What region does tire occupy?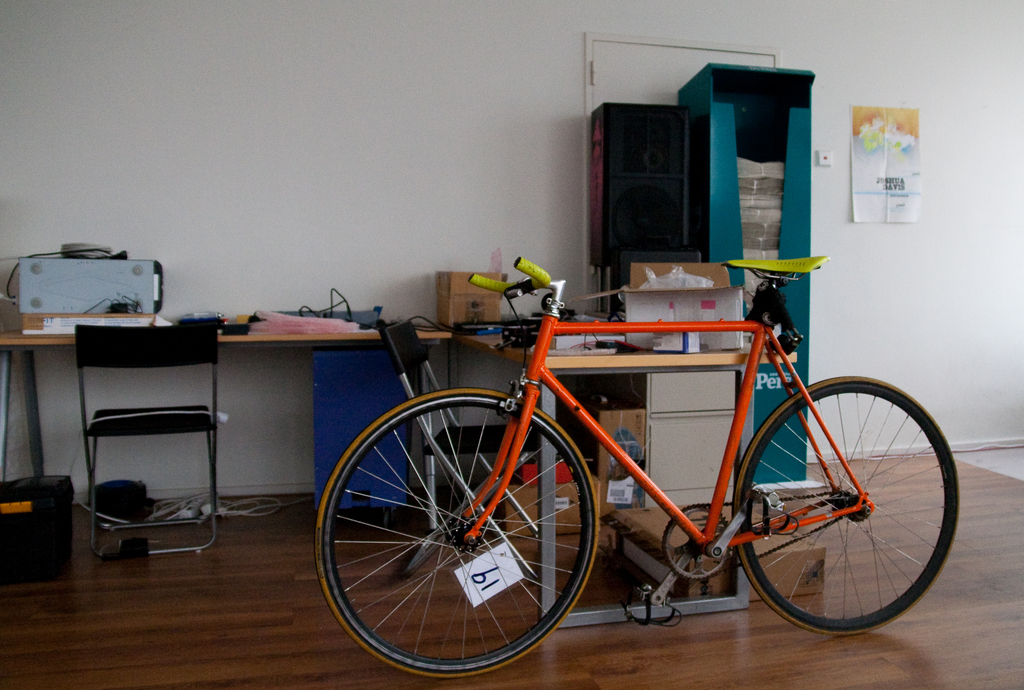
[729, 373, 961, 638].
